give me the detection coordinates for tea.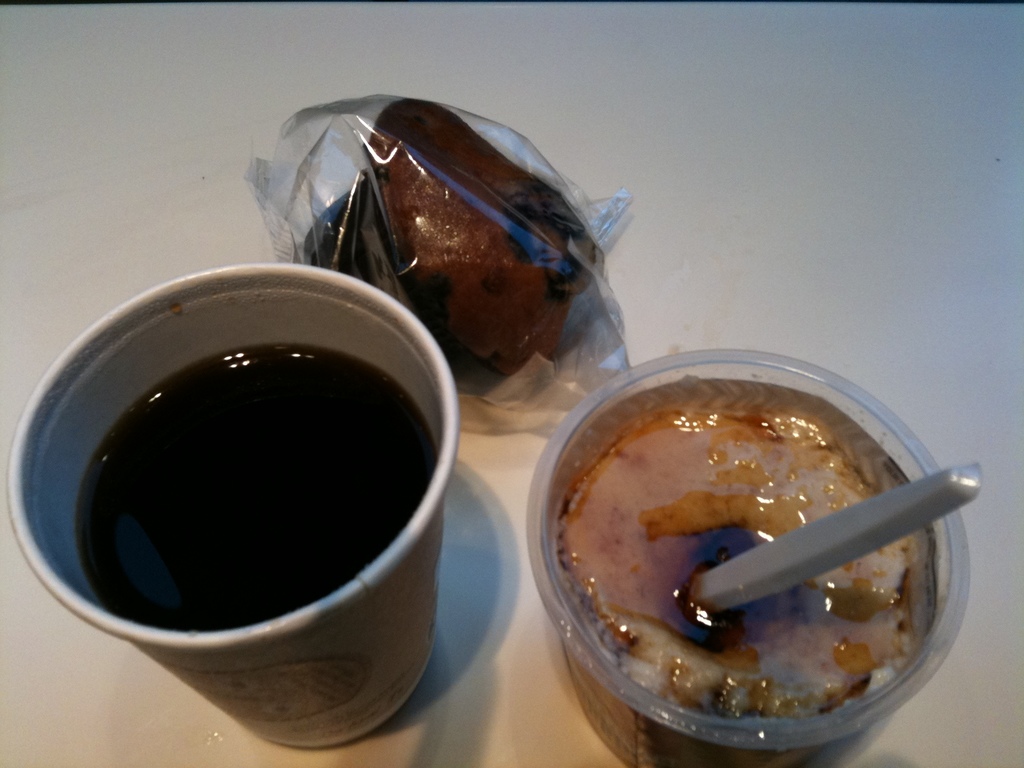
x1=76, y1=338, x2=438, y2=625.
